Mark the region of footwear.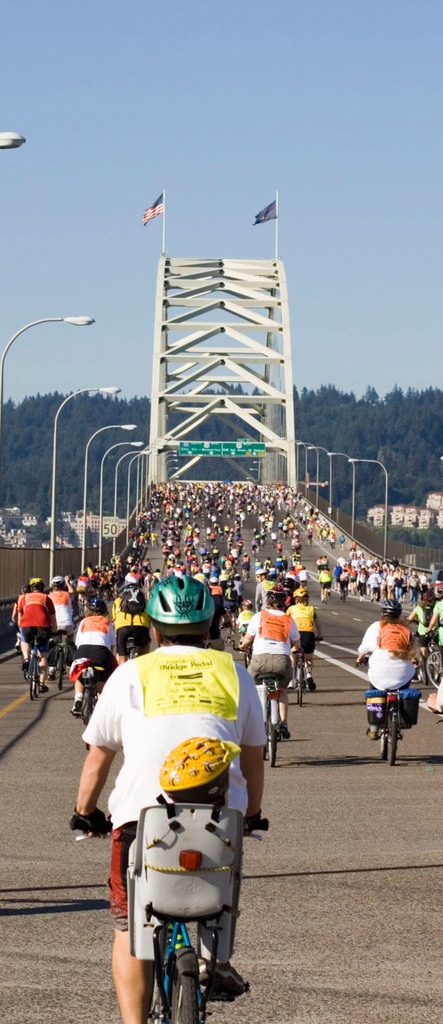
Region: (364, 723, 380, 739).
